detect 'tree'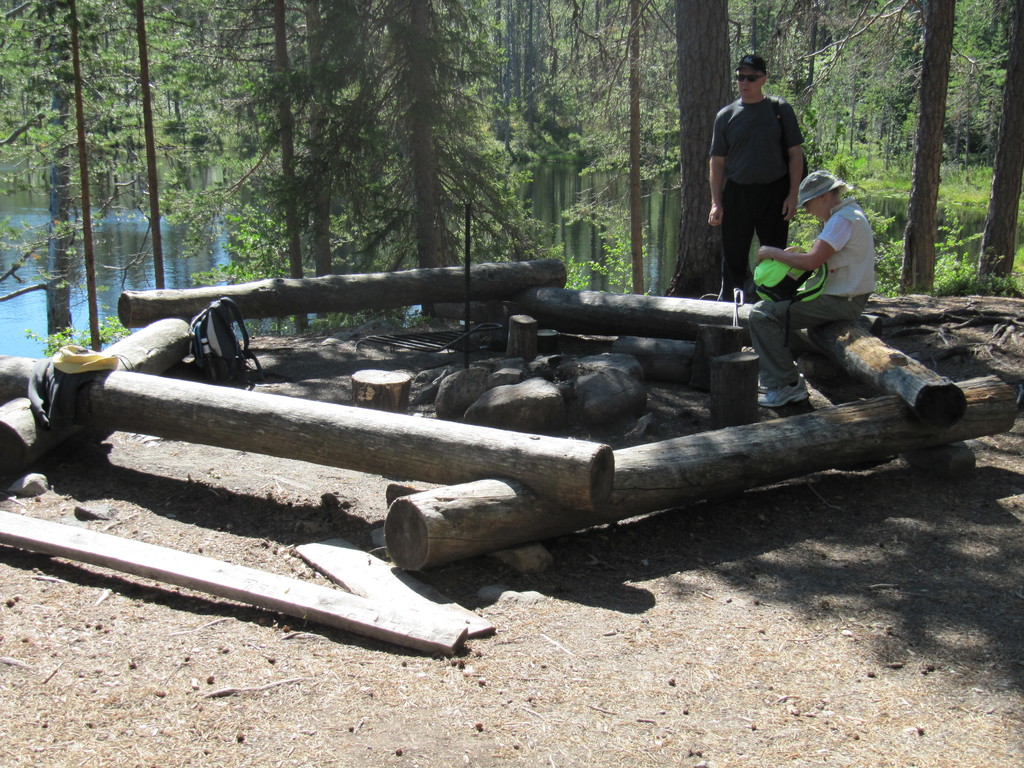
region(861, 0, 1021, 315)
